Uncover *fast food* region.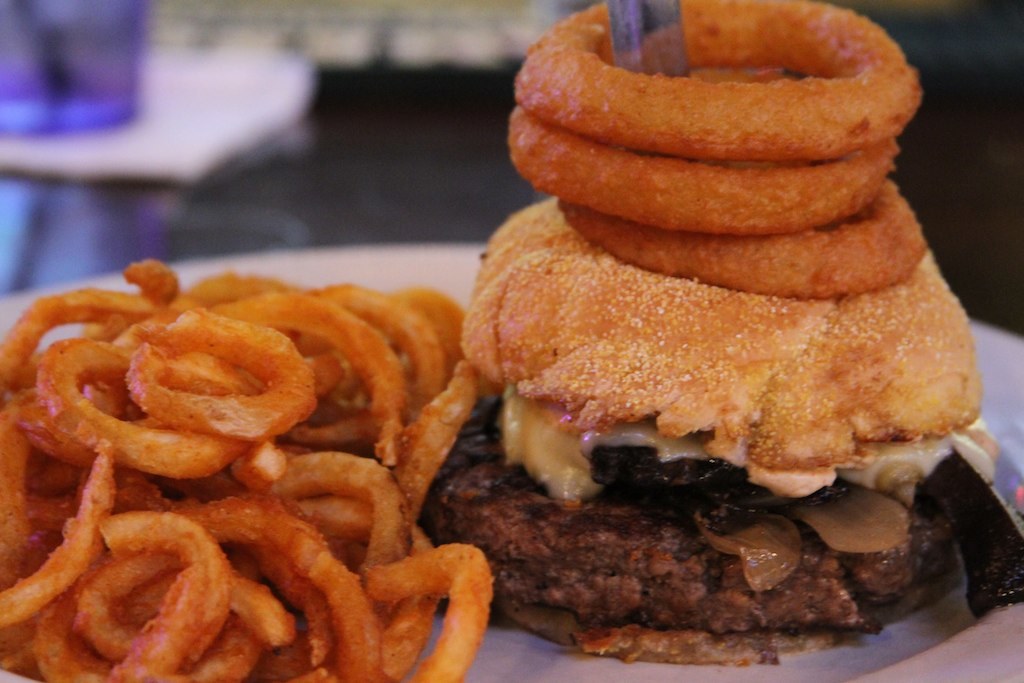
Uncovered: [left=193, top=605, right=265, bottom=682].
